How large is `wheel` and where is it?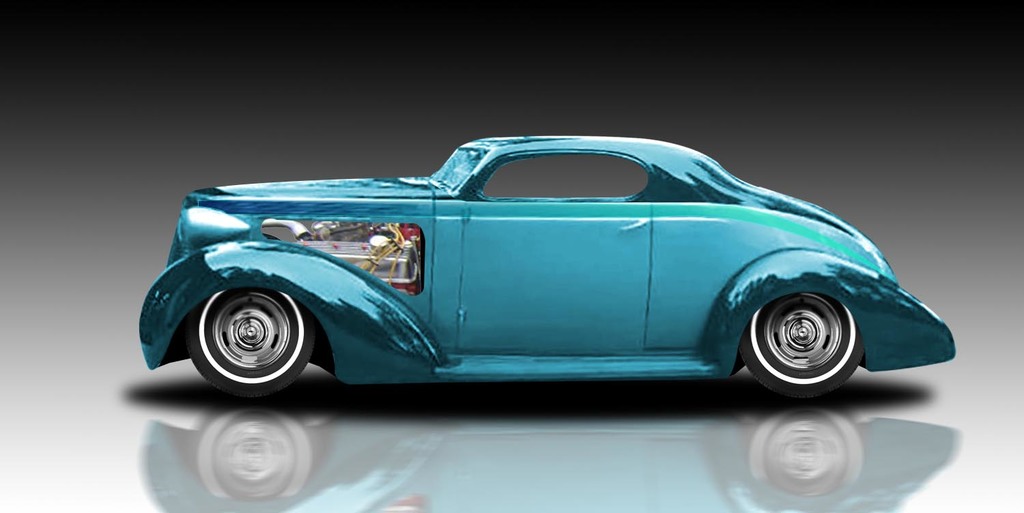
Bounding box: {"x1": 740, "y1": 296, "x2": 859, "y2": 398}.
